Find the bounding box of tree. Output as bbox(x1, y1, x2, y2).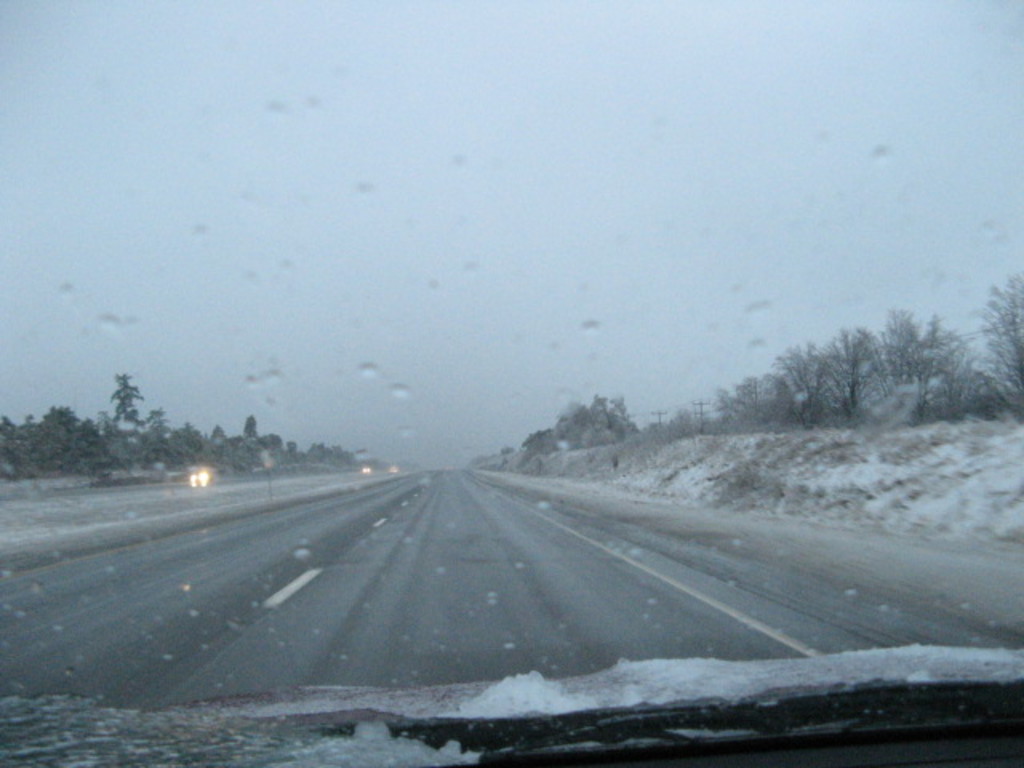
bbox(234, 419, 258, 464).
